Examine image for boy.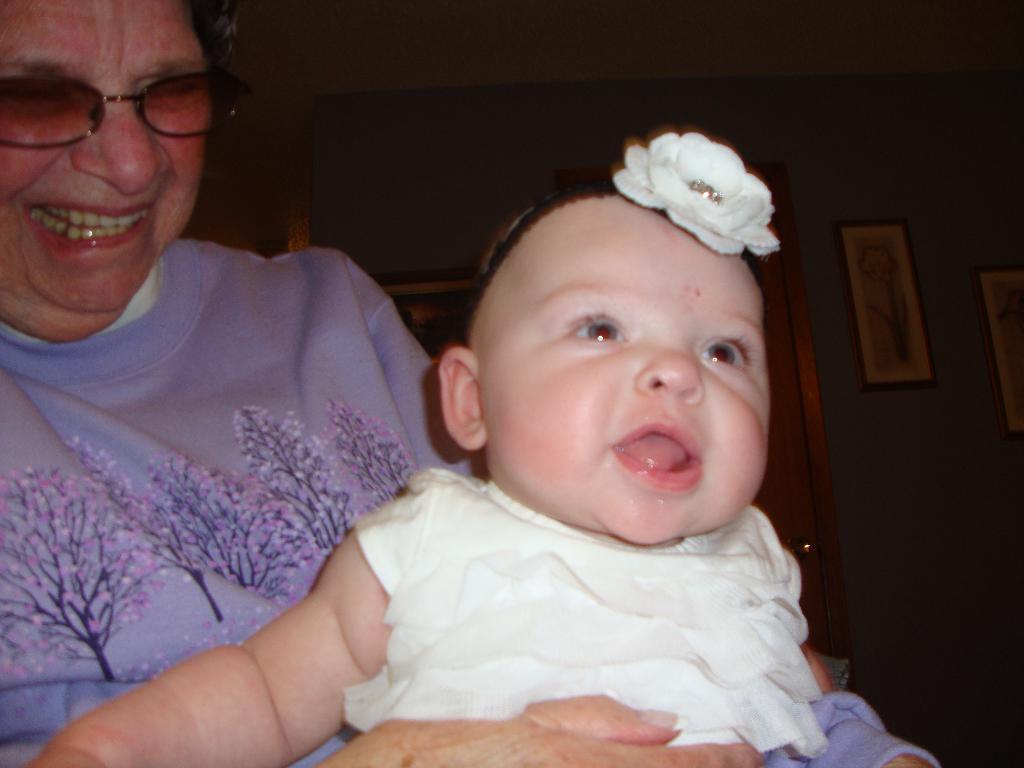
Examination result: [left=21, top=113, right=838, bottom=767].
